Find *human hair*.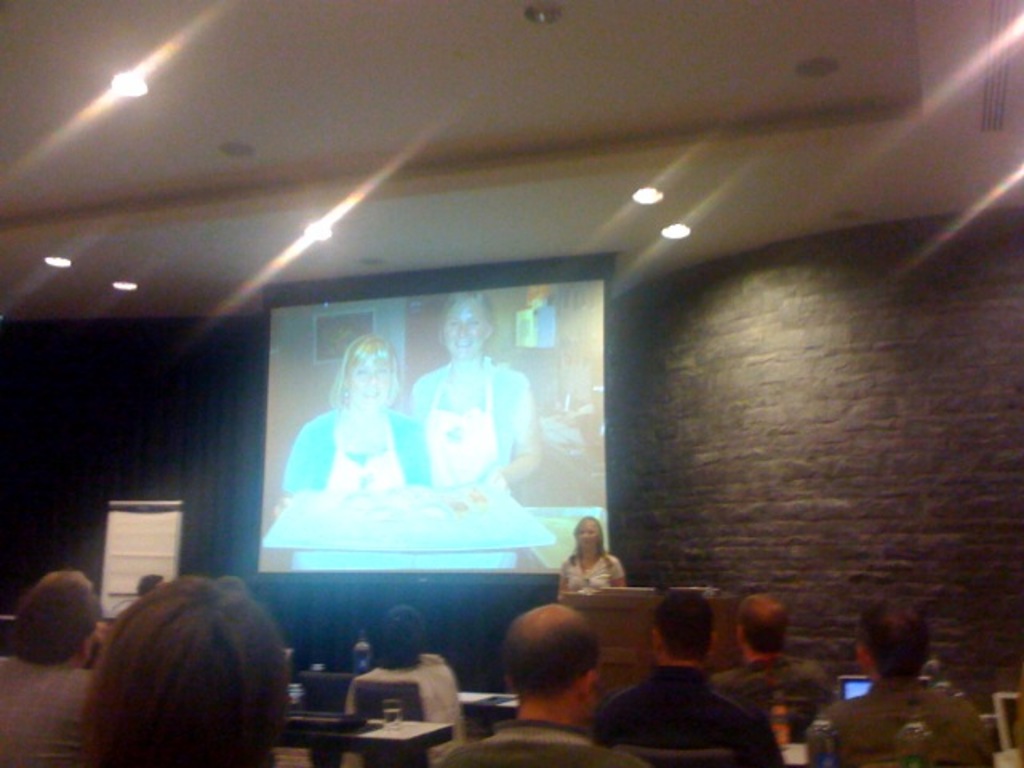
[11,566,99,664].
